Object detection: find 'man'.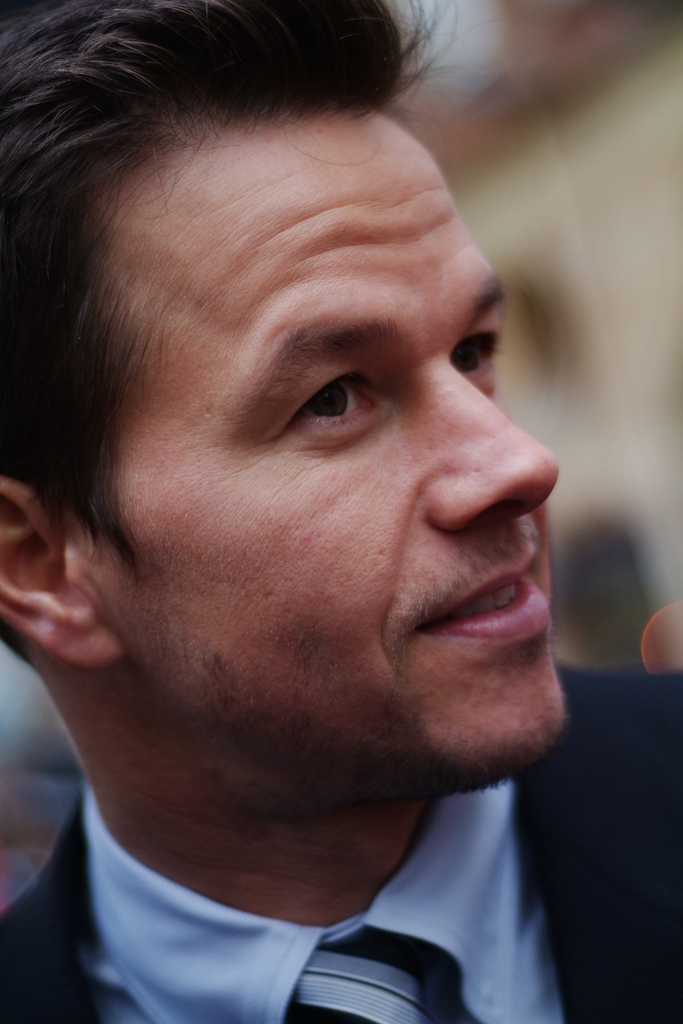
[left=0, top=0, right=682, bottom=1023].
